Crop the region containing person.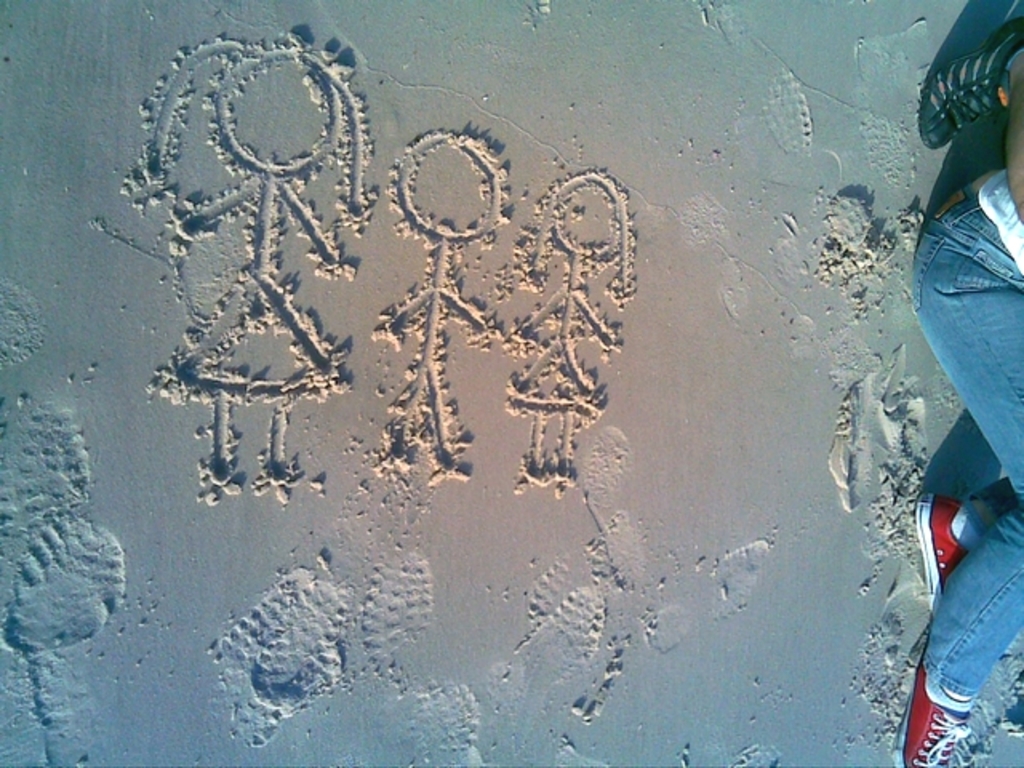
Crop region: box=[902, 171, 1022, 766].
